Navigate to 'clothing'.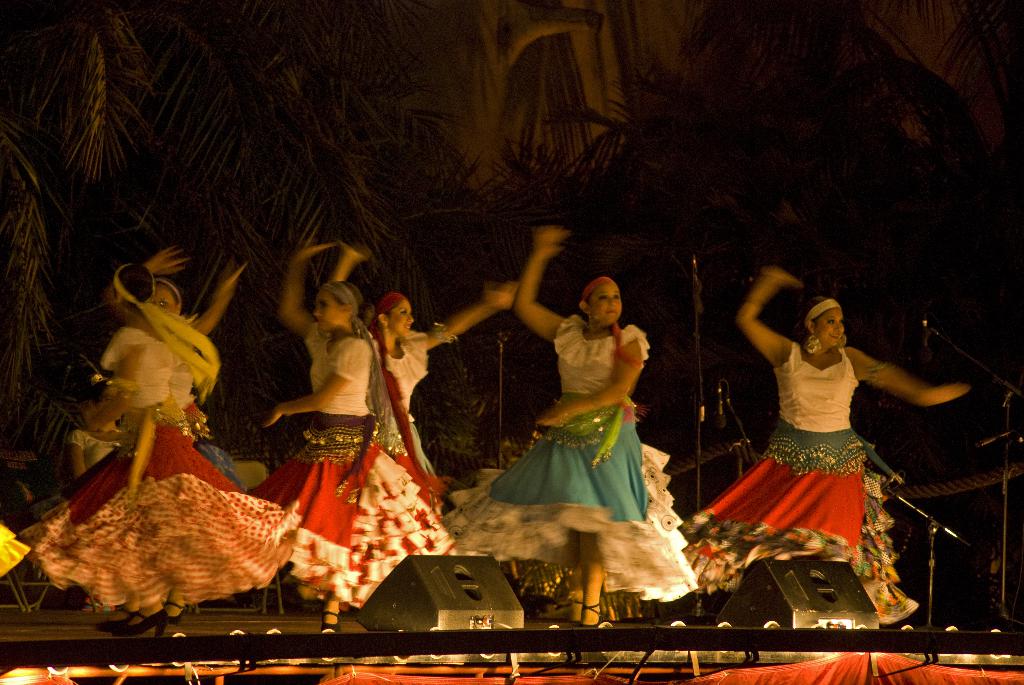
Navigation target: left=685, top=342, right=866, bottom=558.
